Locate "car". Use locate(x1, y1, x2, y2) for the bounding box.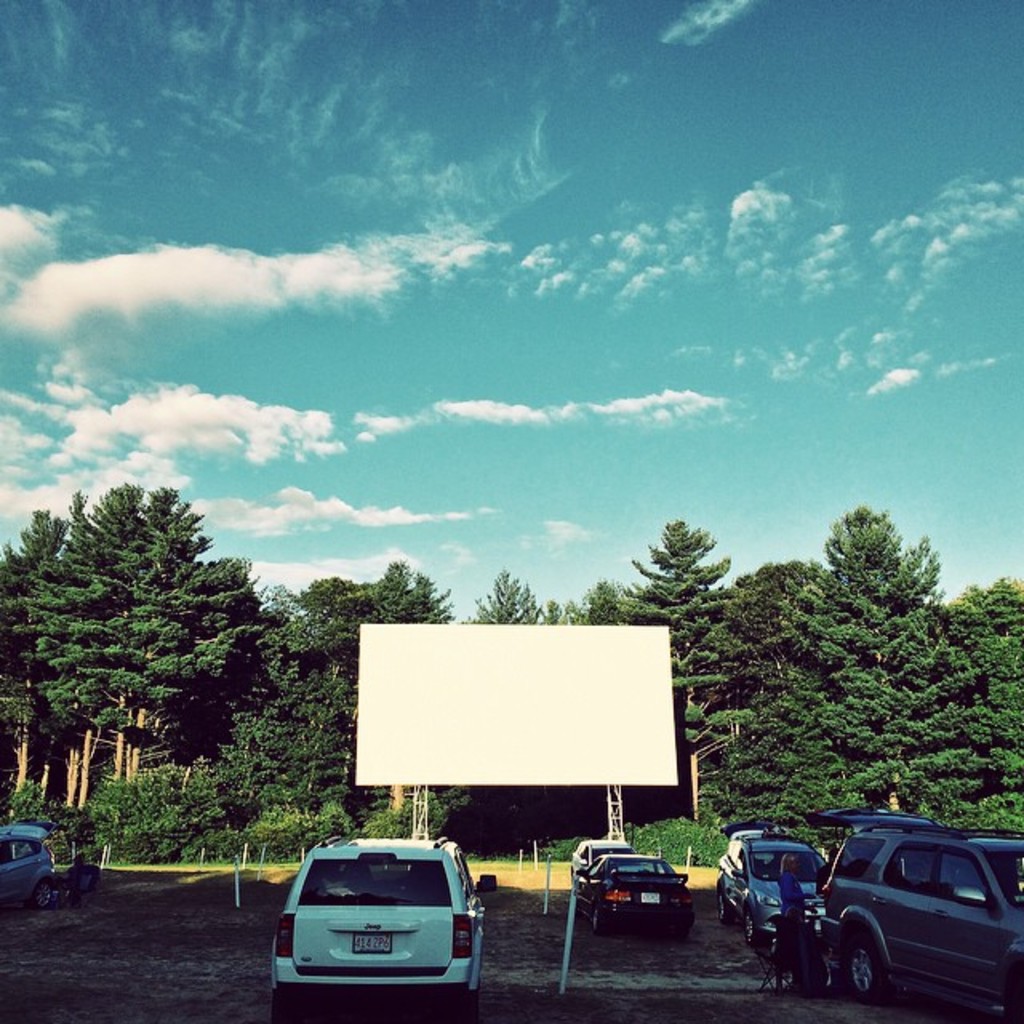
locate(270, 834, 502, 1018).
